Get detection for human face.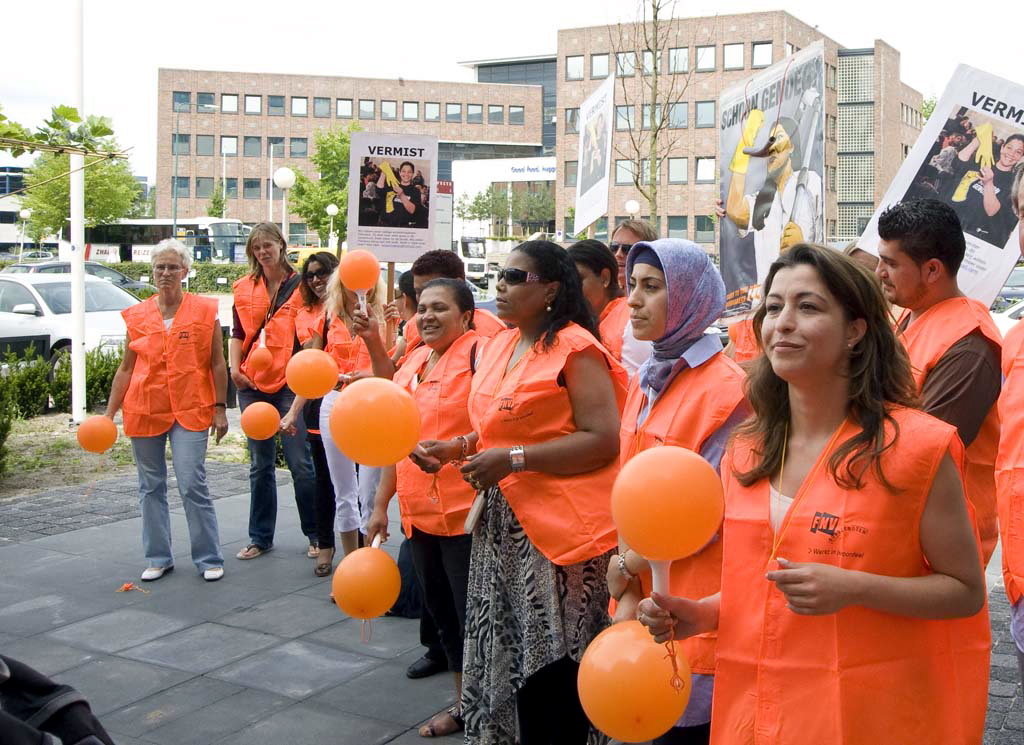
Detection: 943/127/963/144.
